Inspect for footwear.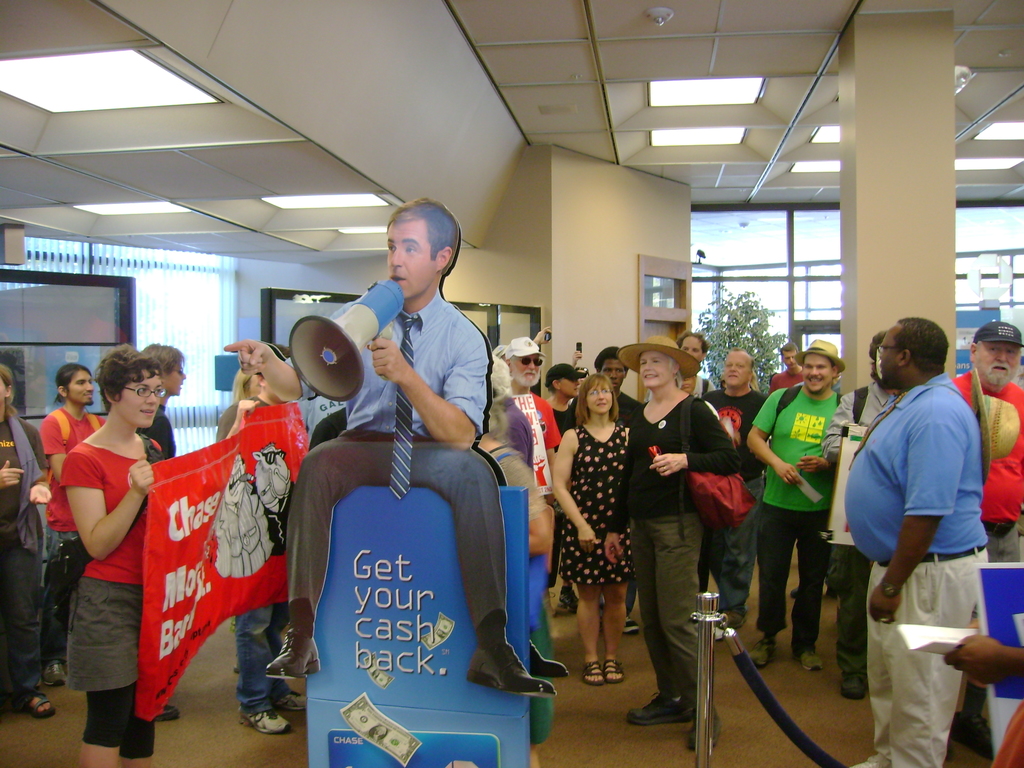
Inspection: locate(796, 643, 822, 668).
